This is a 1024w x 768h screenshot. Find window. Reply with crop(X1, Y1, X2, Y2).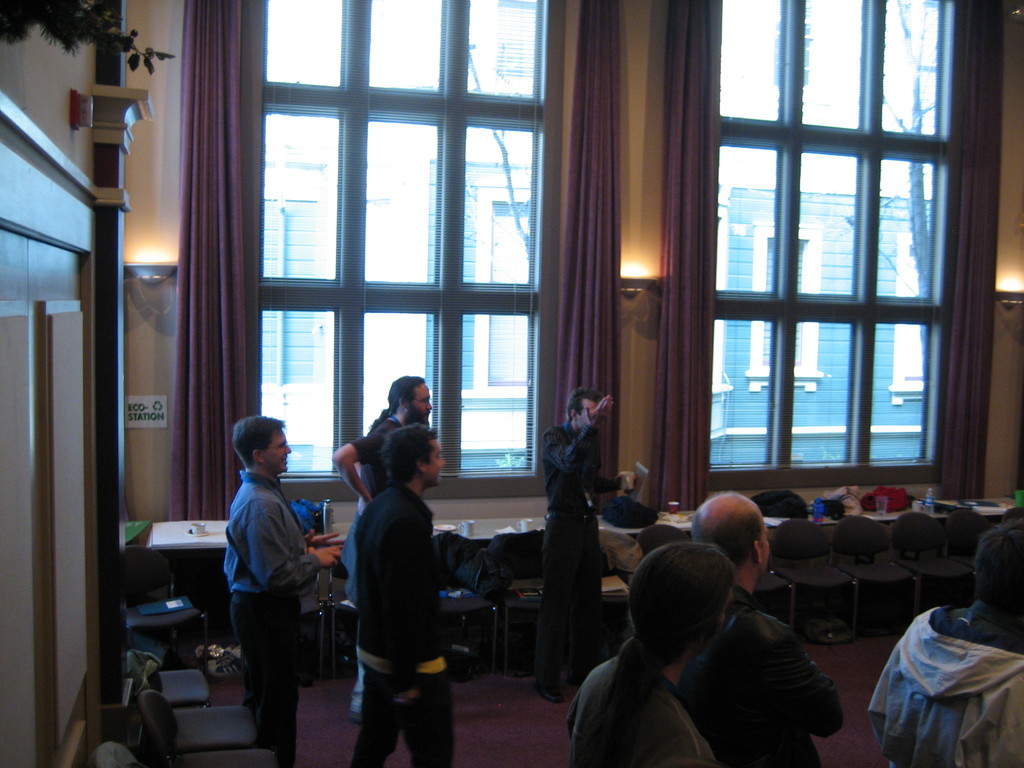
crop(708, 0, 964, 474).
